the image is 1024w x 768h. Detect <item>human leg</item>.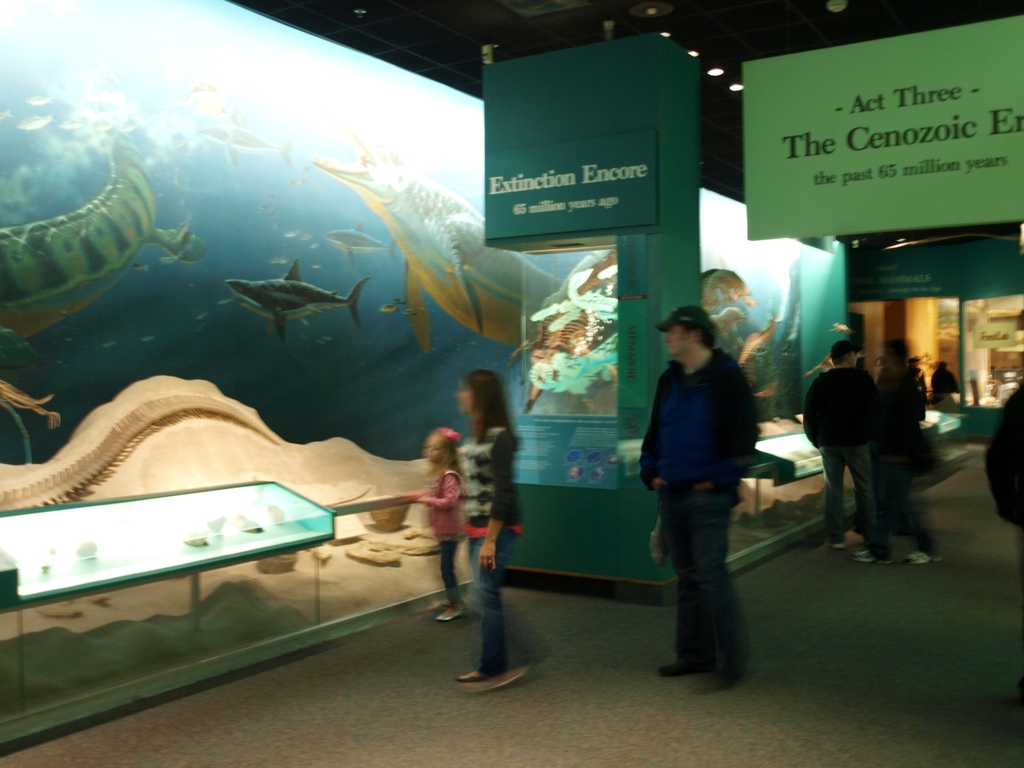
Detection: <region>659, 495, 711, 679</region>.
